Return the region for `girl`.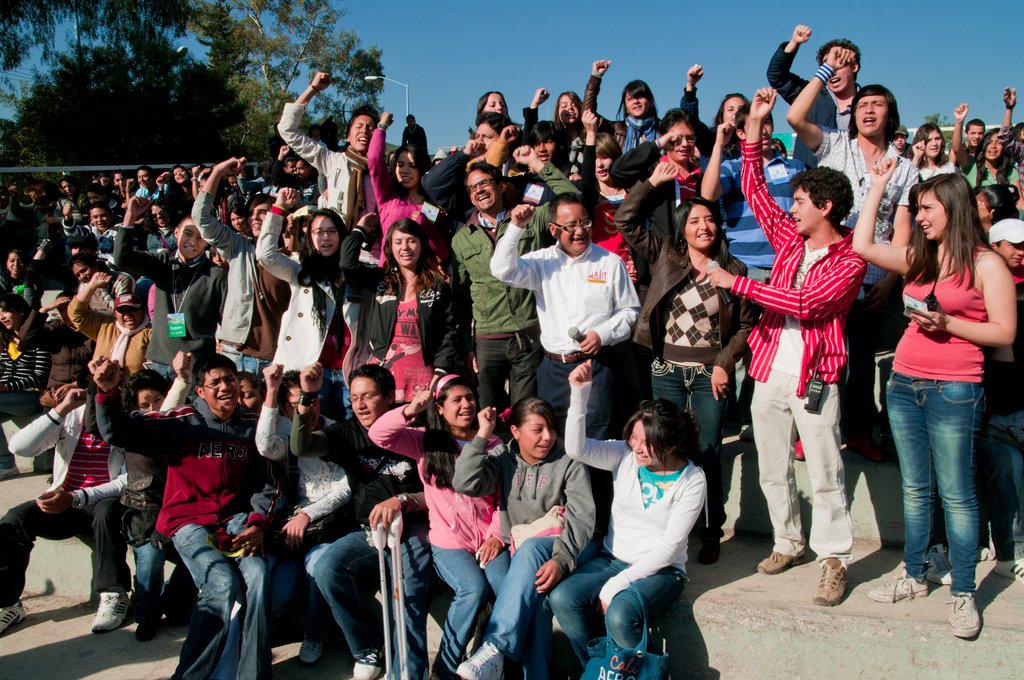
[left=340, top=208, right=461, bottom=404].
